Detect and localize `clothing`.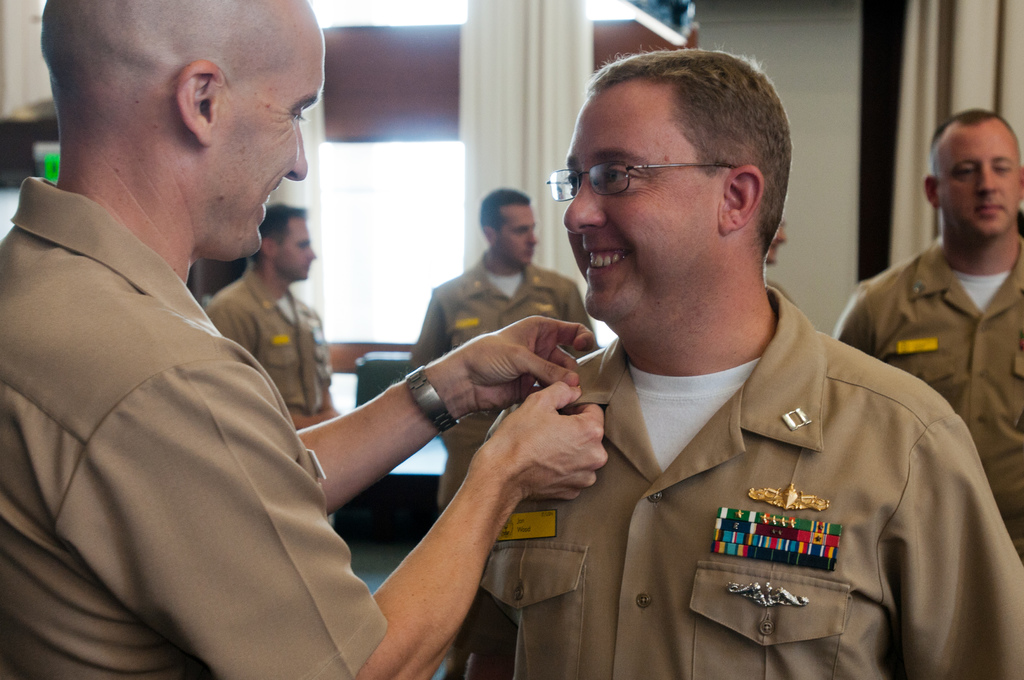
Localized at bbox(828, 219, 1023, 565).
